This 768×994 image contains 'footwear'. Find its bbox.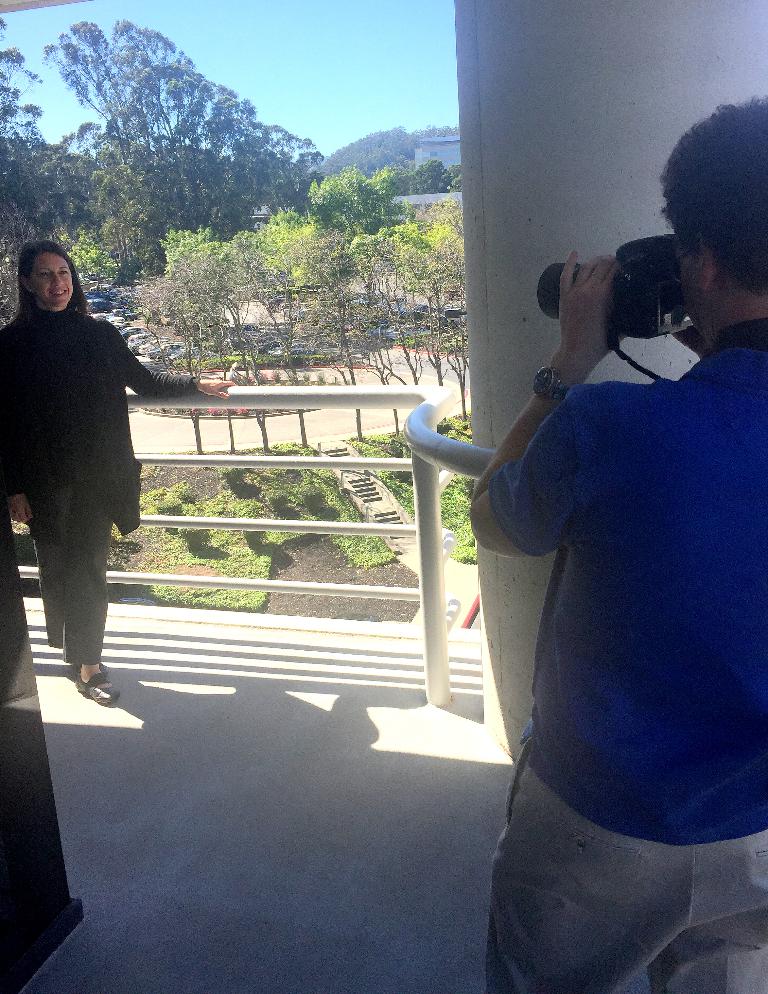
74:673:119:703.
